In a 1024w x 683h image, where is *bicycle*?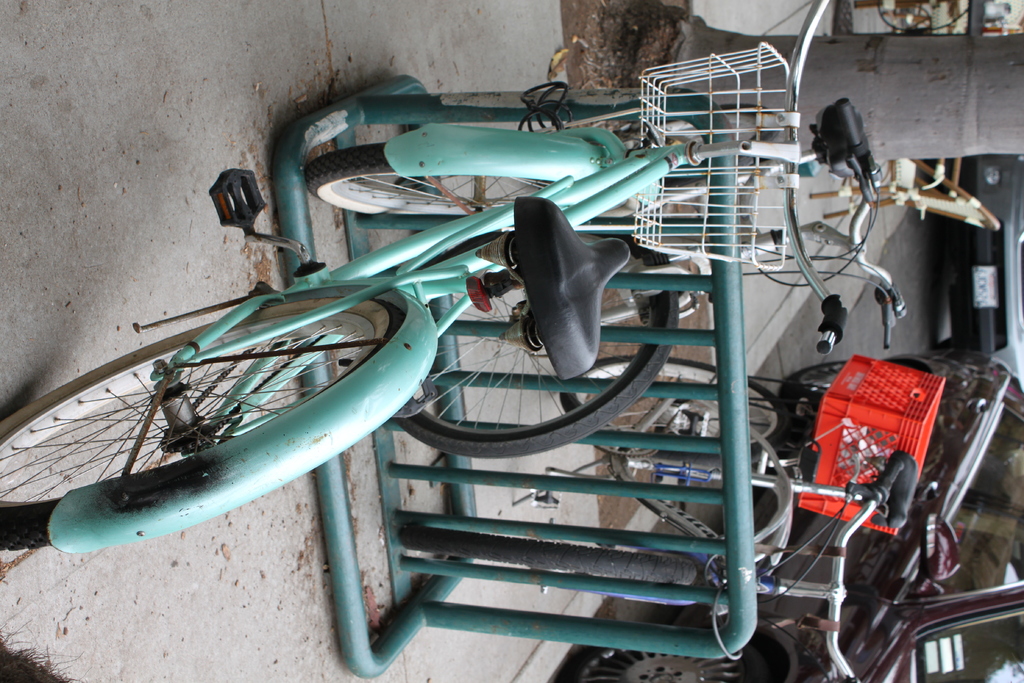
[396, 358, 922, 682].
